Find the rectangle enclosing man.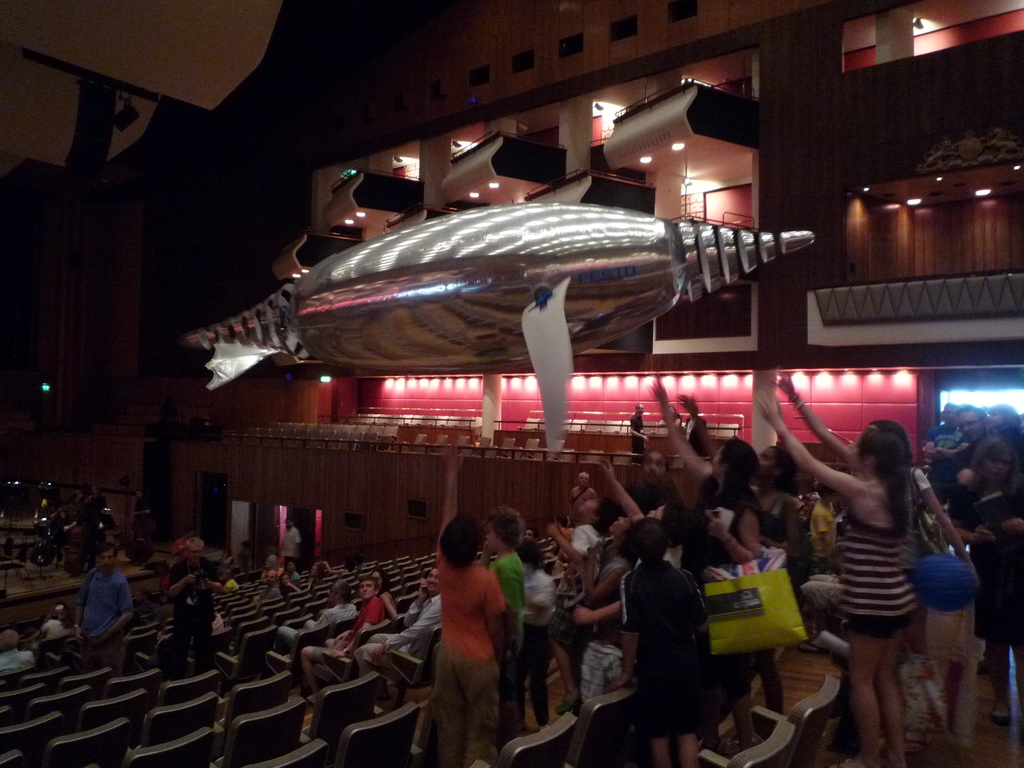
166/536/229/664.
